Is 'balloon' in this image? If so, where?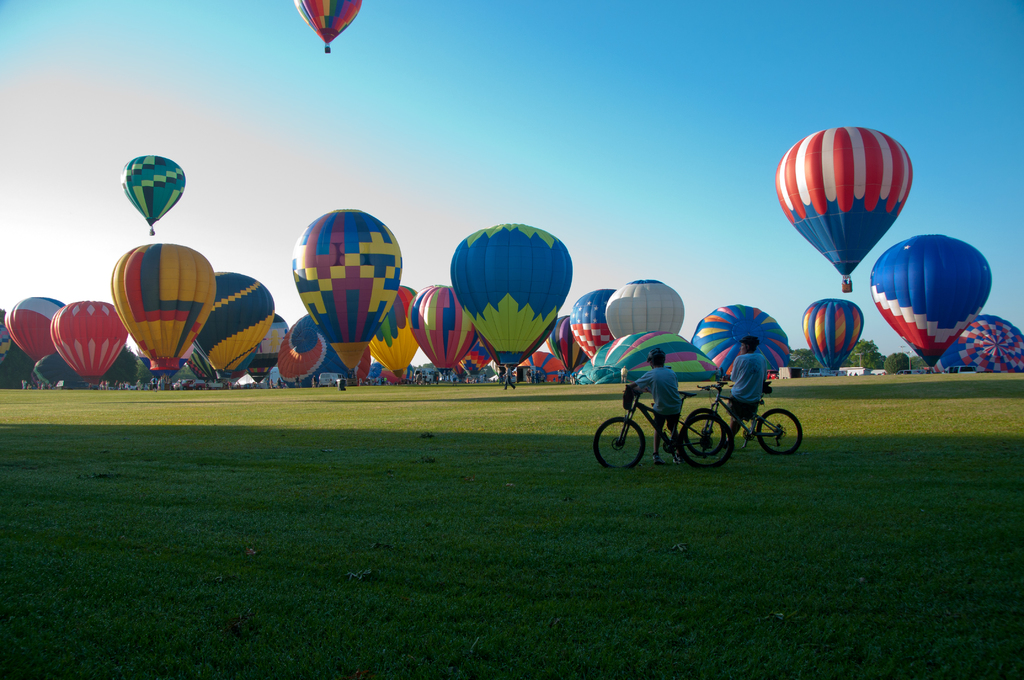
Yes, at (186, 359, 202, 375).
